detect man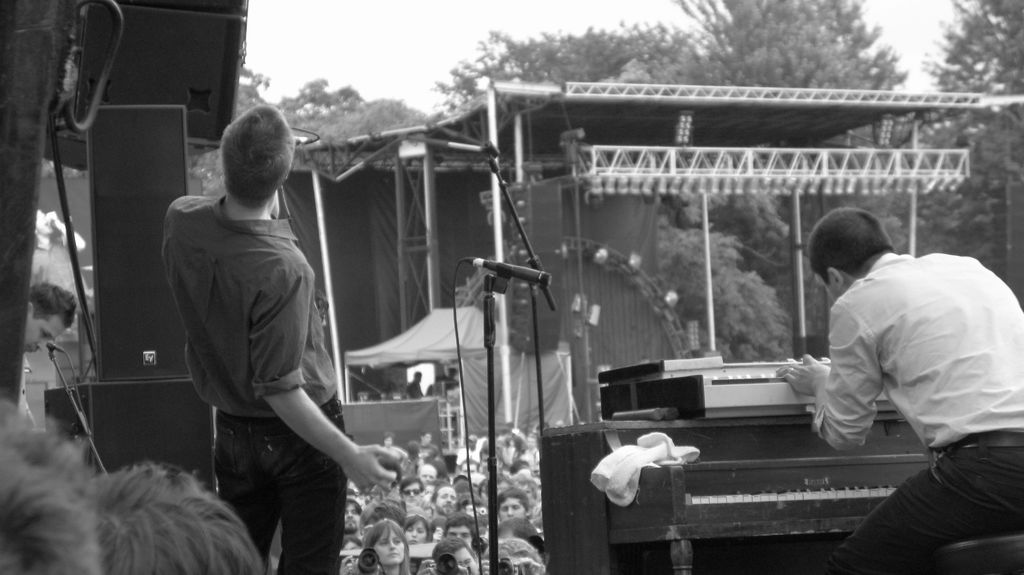
(x1=414, y1=464, x2=438, y2=481)
